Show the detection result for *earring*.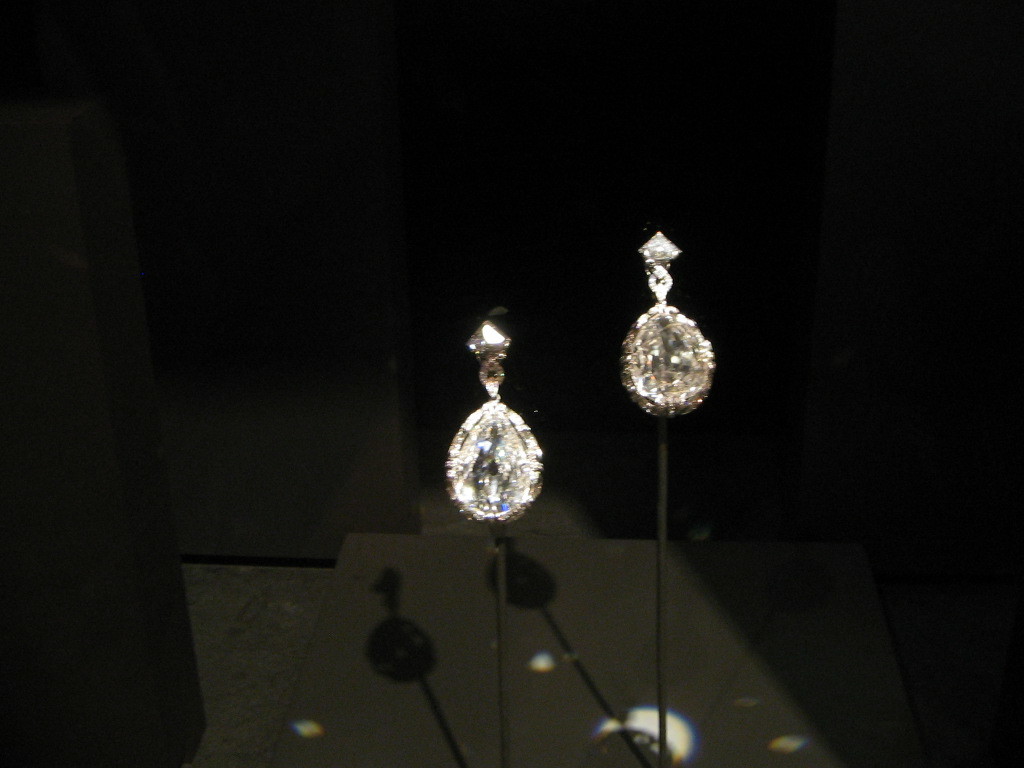
box=[443, 319, 546, 526].
